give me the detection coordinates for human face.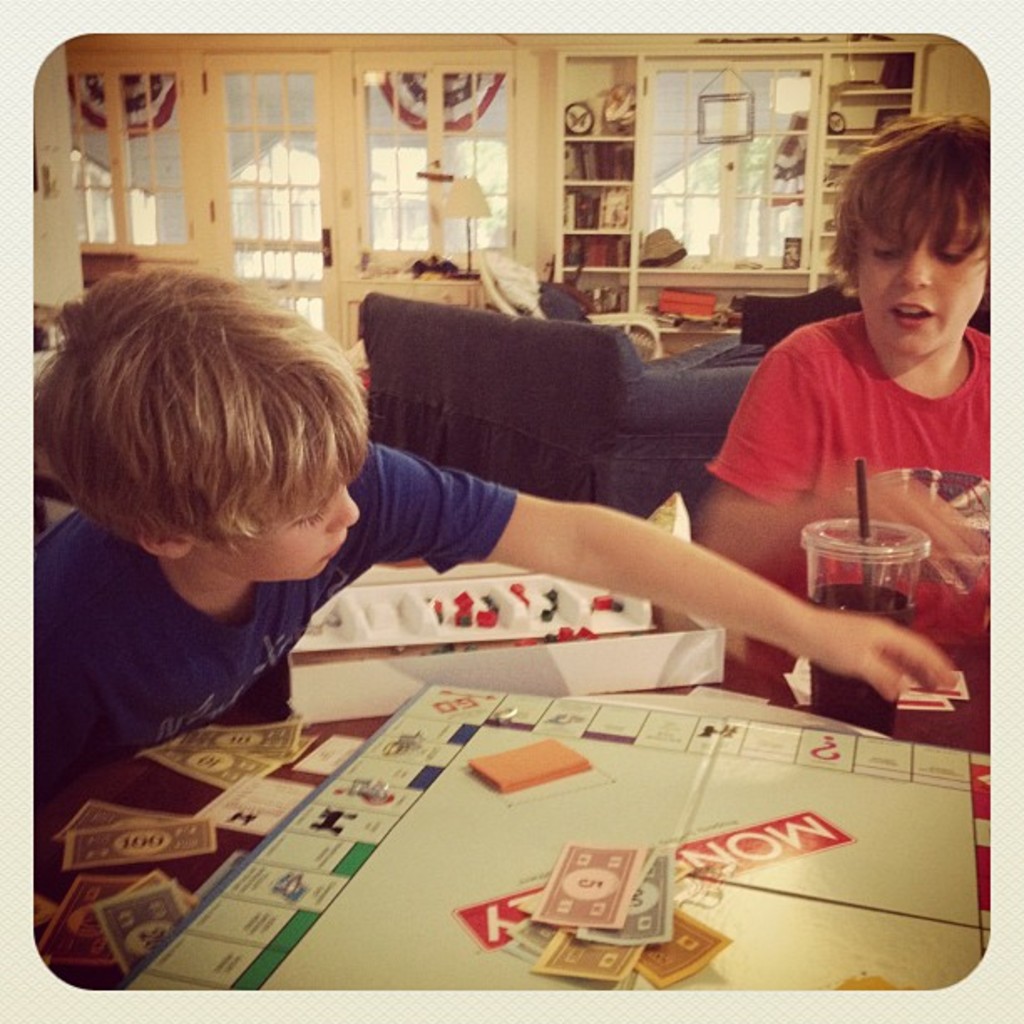
x1=858, y1=187, x2=989, y2=355.
